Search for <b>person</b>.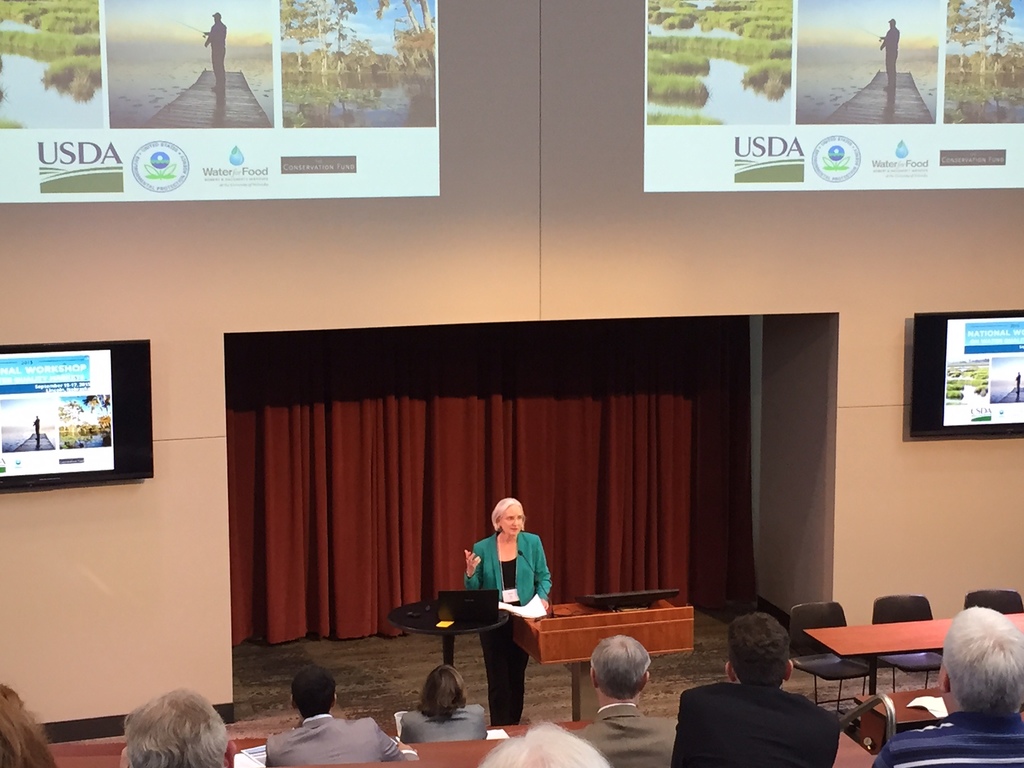
Found at {"x1": 458, "y1": 503, "x2": 552, "y2": 720}.
